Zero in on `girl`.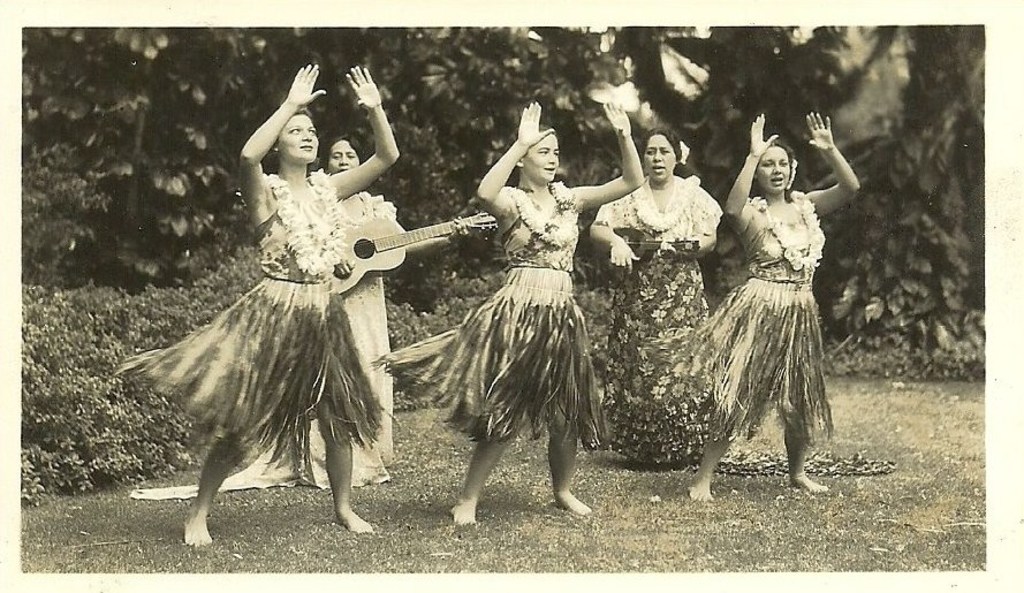
Zeroed in: box(248, 142, 469, 485).
